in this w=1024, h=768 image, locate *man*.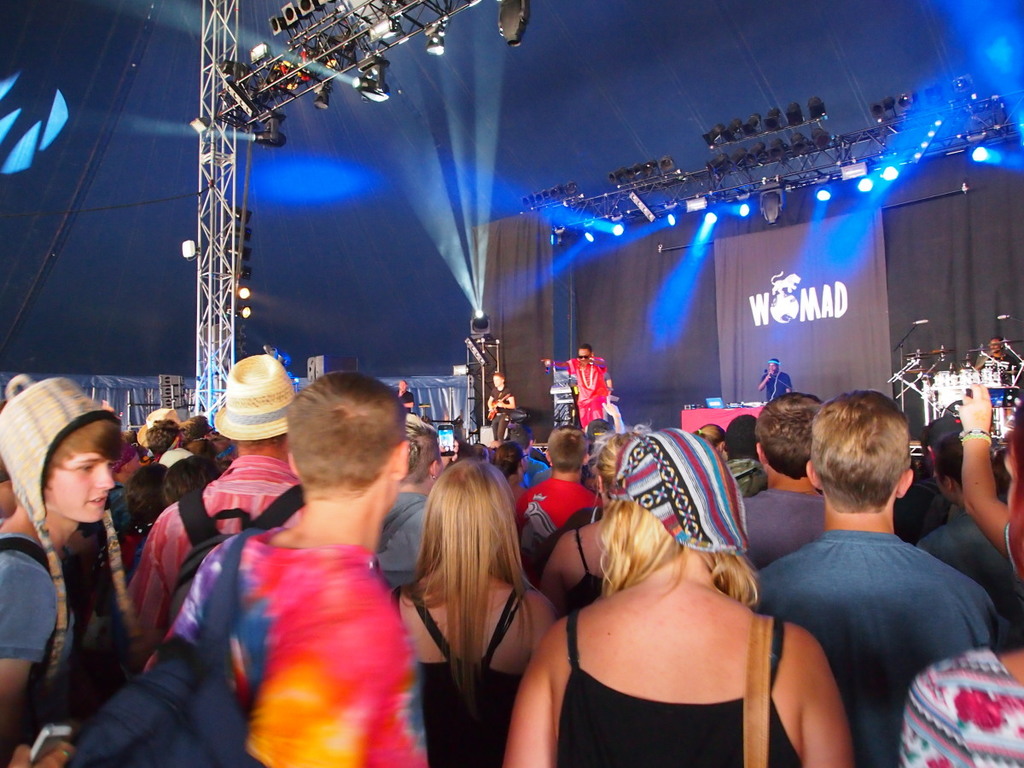
Bounding box: box(125, 352, 298, 650).
